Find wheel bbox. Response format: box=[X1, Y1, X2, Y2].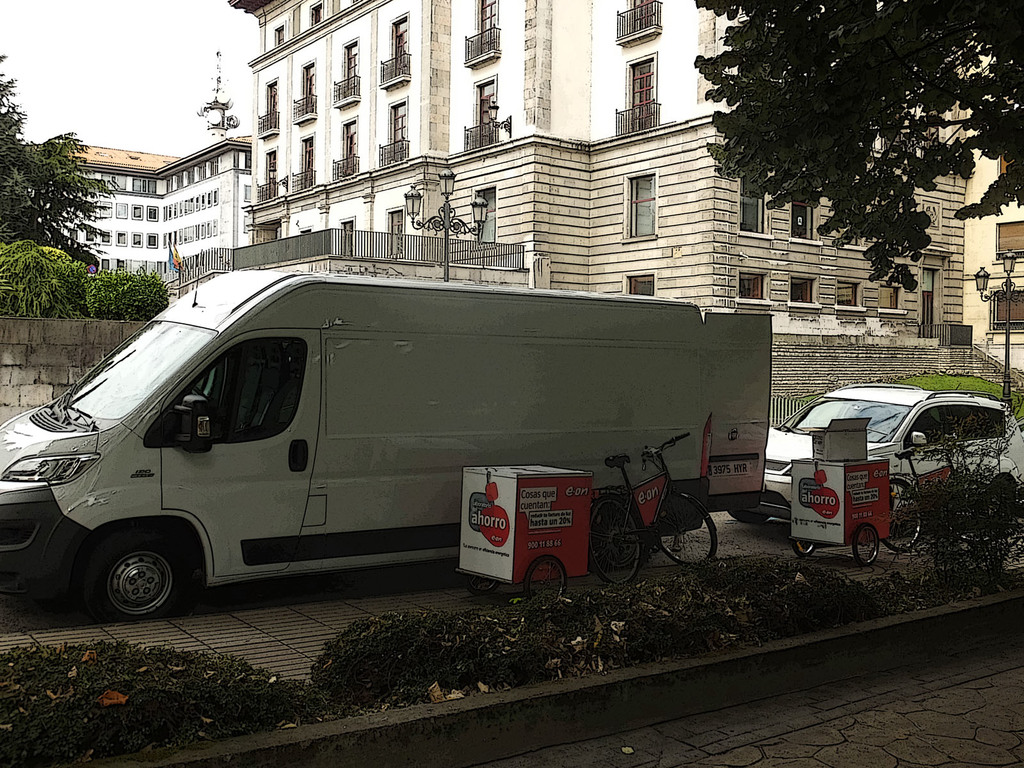
box=[792, 538, 815, 557].
